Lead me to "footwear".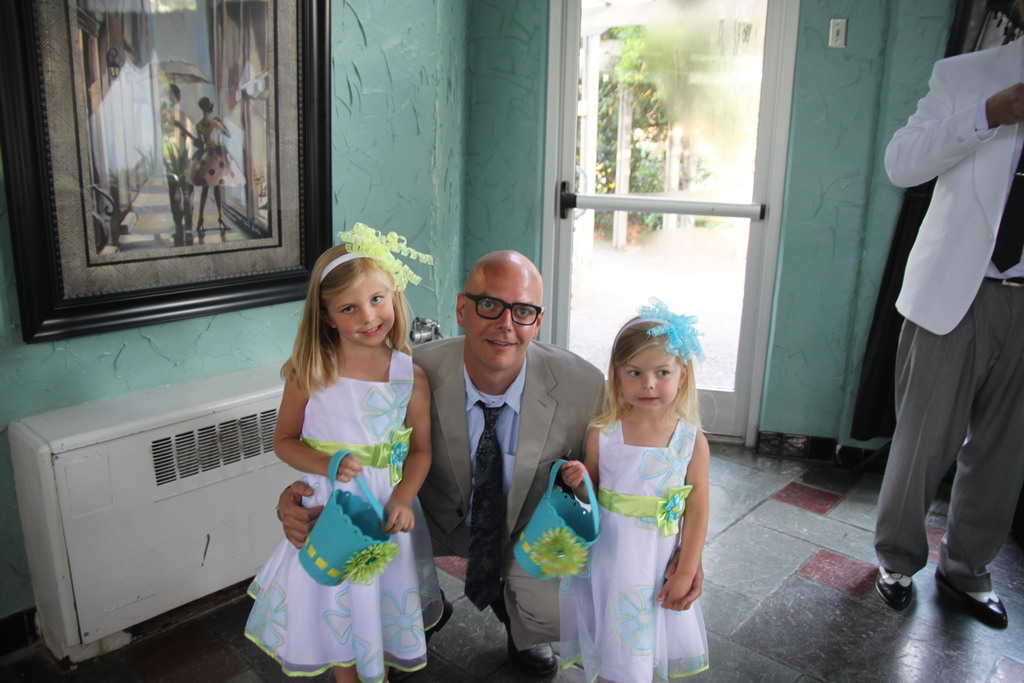
Lead to crop(872, 566, 916, 612).
